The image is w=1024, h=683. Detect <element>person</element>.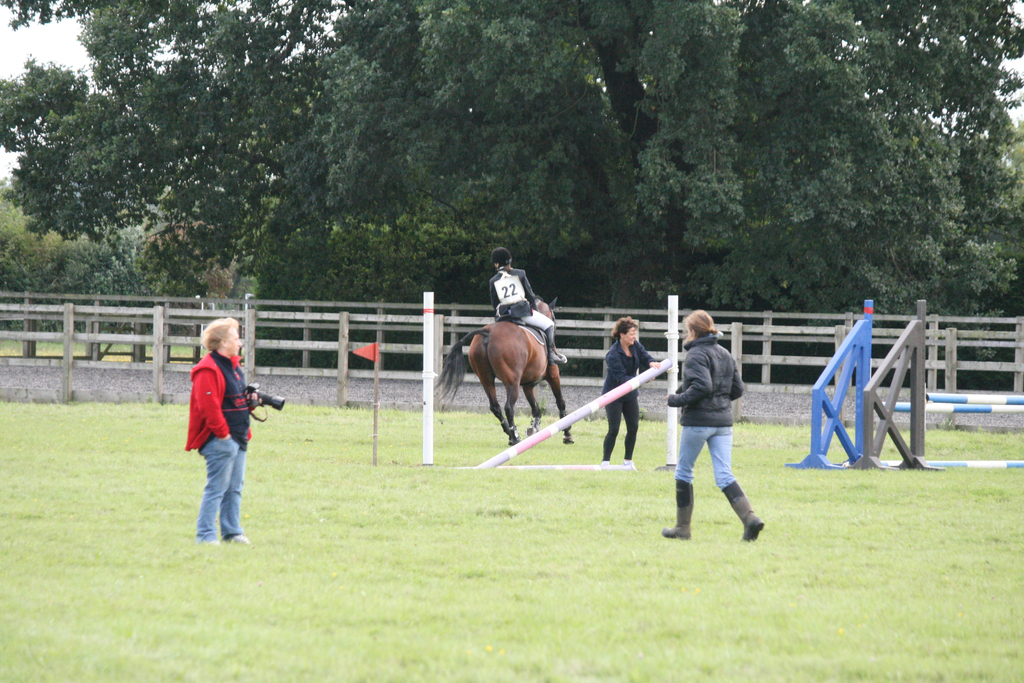
Detection: 490/245/566/368.
